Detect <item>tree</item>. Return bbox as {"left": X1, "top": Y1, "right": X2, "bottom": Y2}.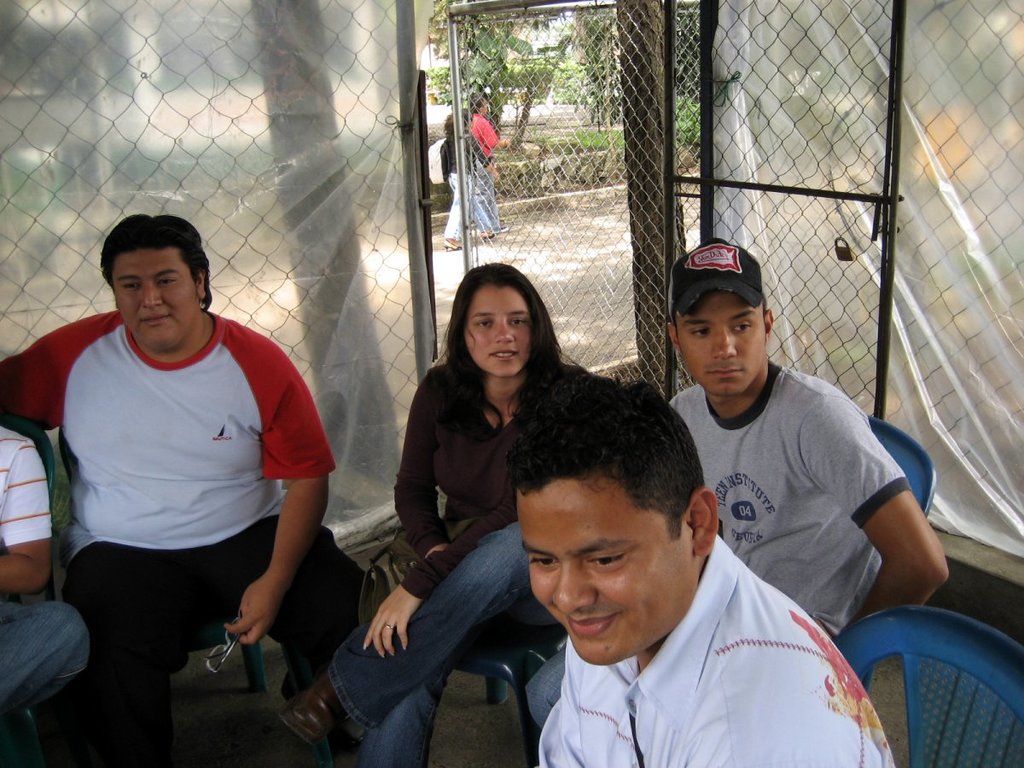
{"left": 251, "top": 0, "right": 402, "bottom": 503}.
